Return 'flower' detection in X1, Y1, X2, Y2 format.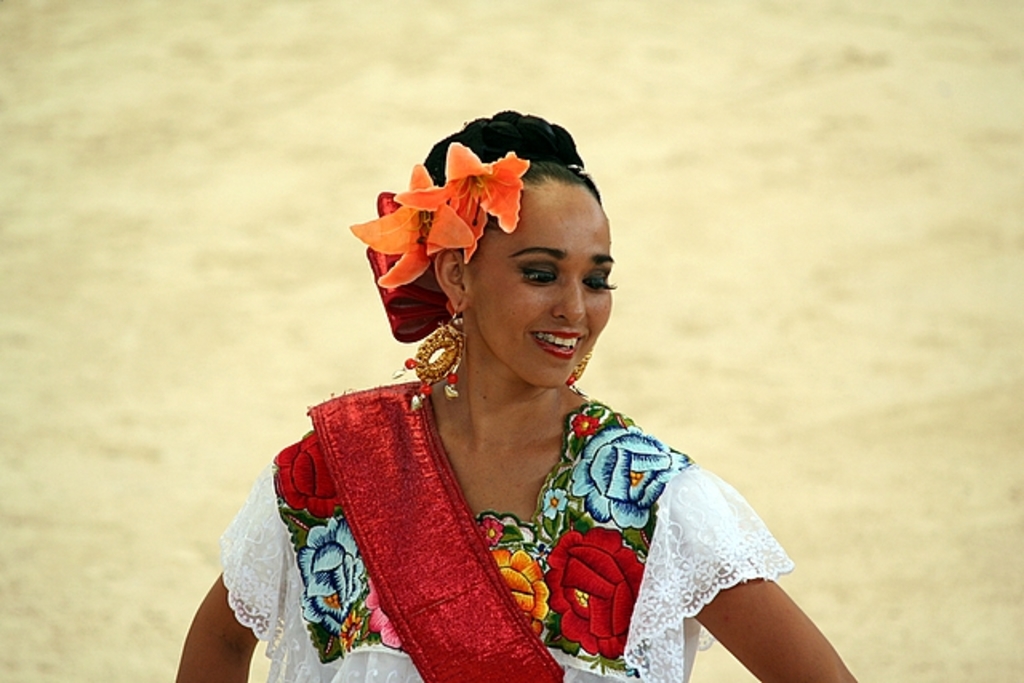
568, 425, 685, 531.
